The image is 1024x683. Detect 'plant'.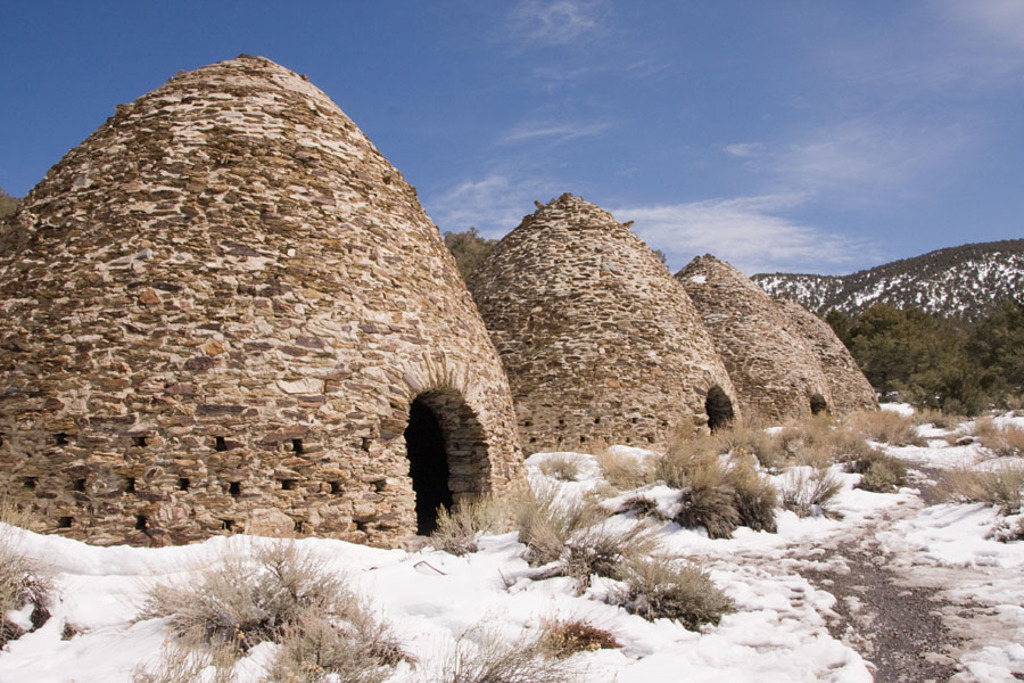
Detection: bbox=[622, 543, 670, 620].
